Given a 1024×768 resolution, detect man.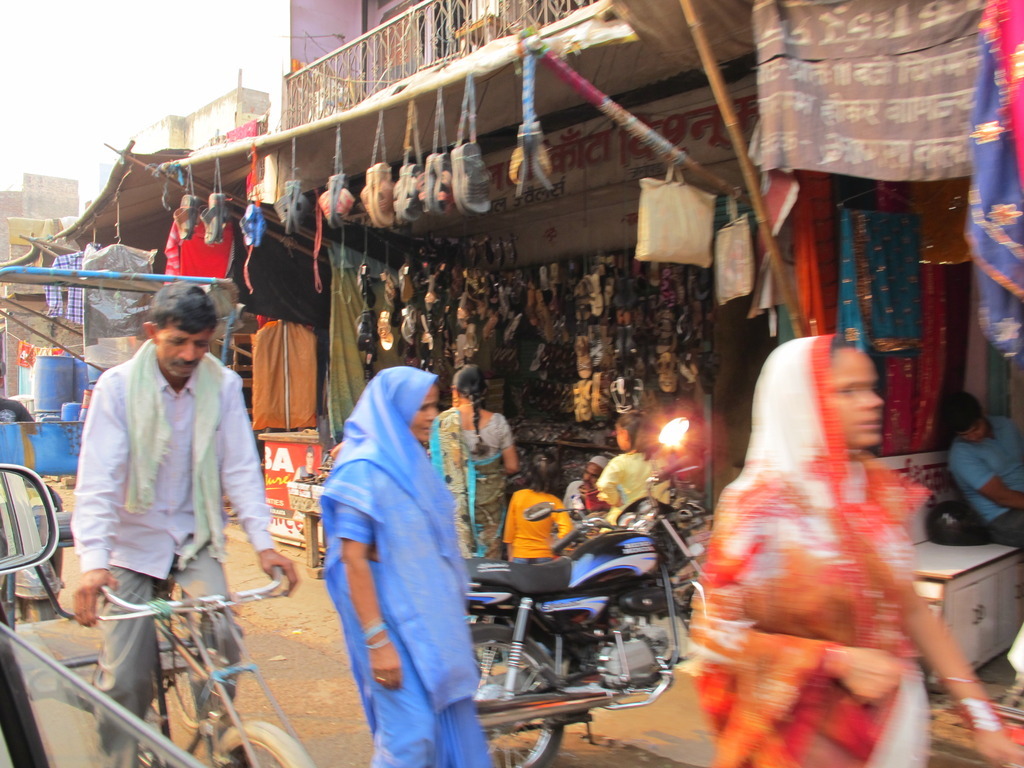
{"left": 67, "top": 271, "right": 276, "bottom": 680}.
